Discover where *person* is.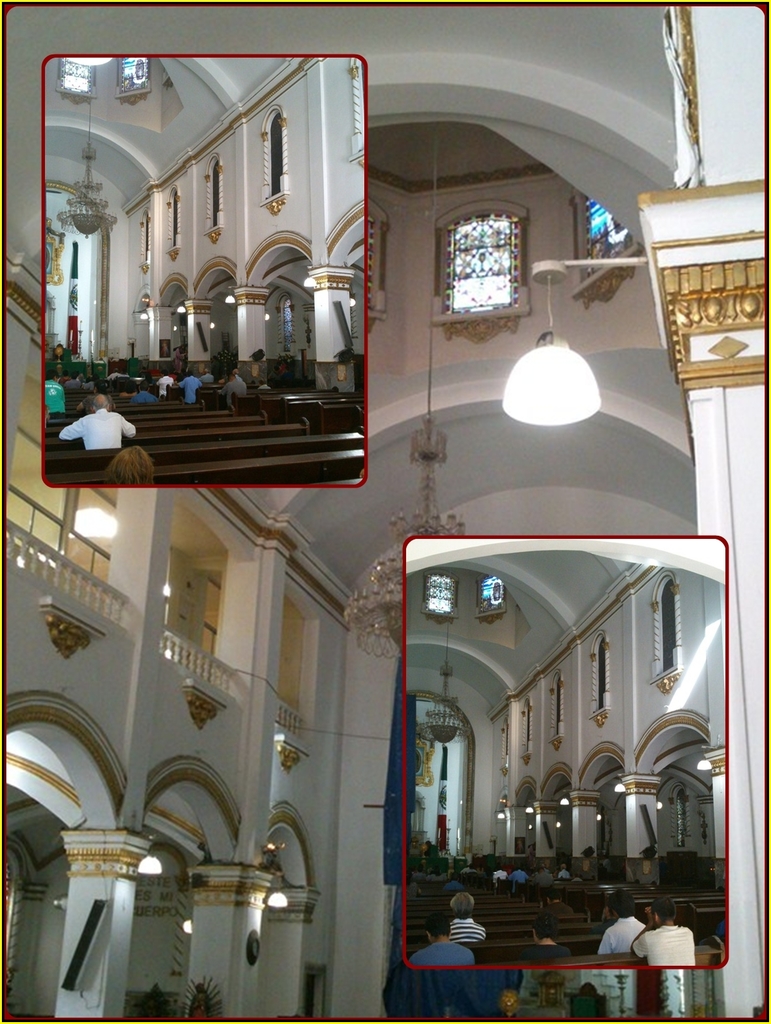
Discovered at locate(221, 373, 248, 412).
